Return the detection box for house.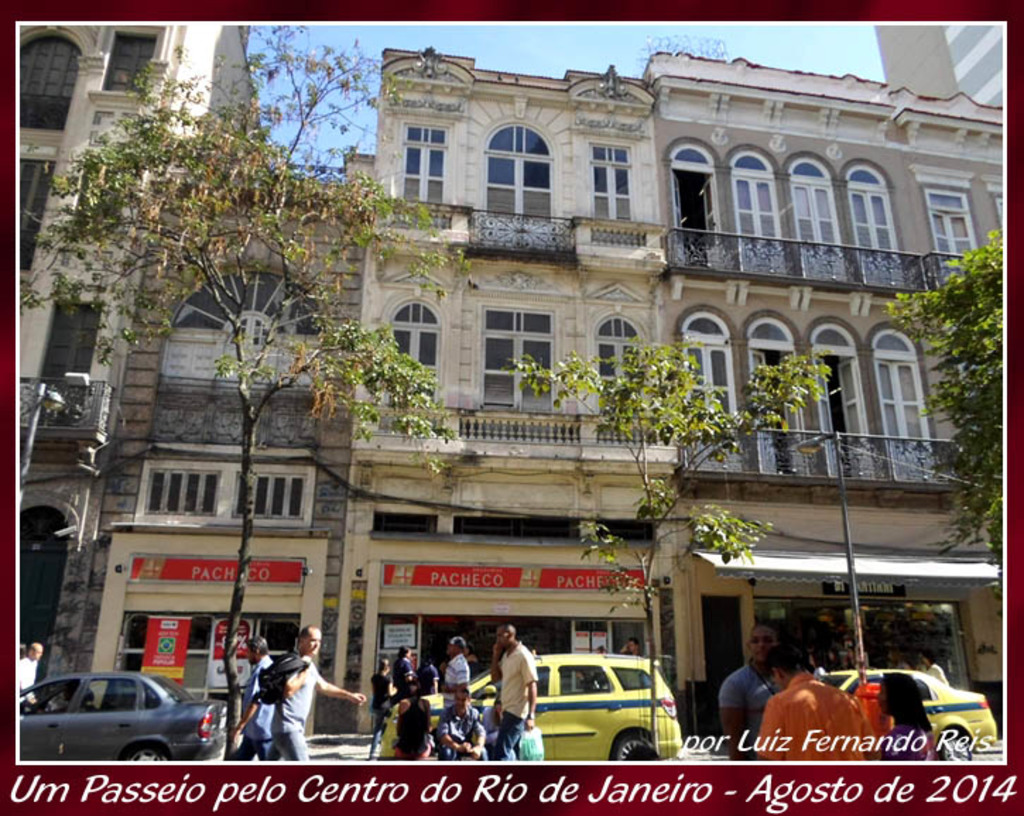
BBox(23, 8, 258, 723).
